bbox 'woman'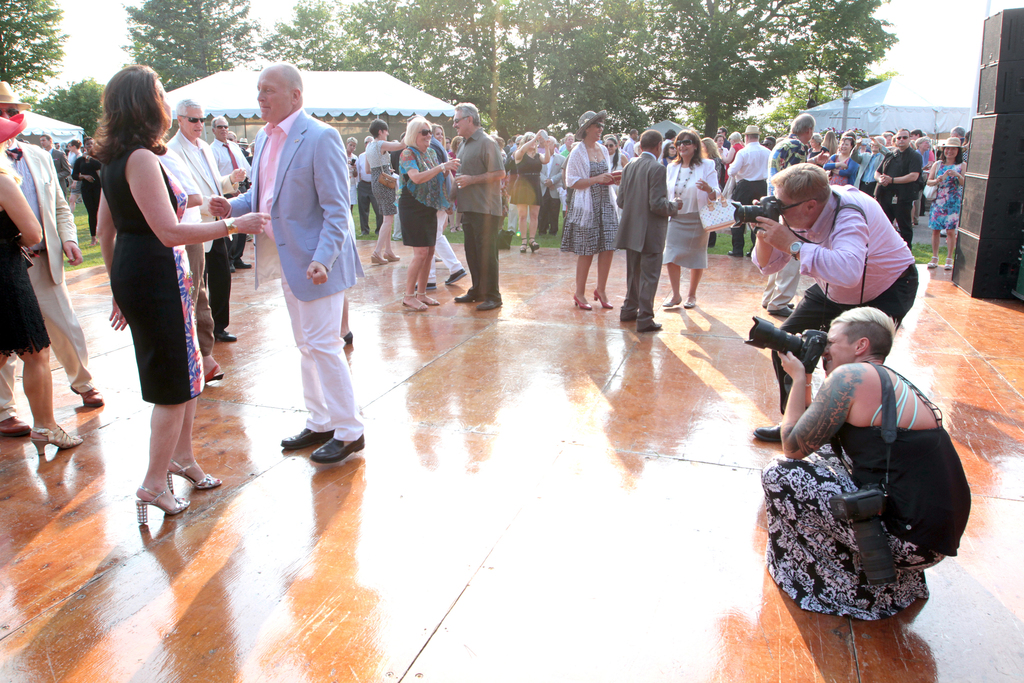
<bbox>721, 131, 748, 182</bbox>
